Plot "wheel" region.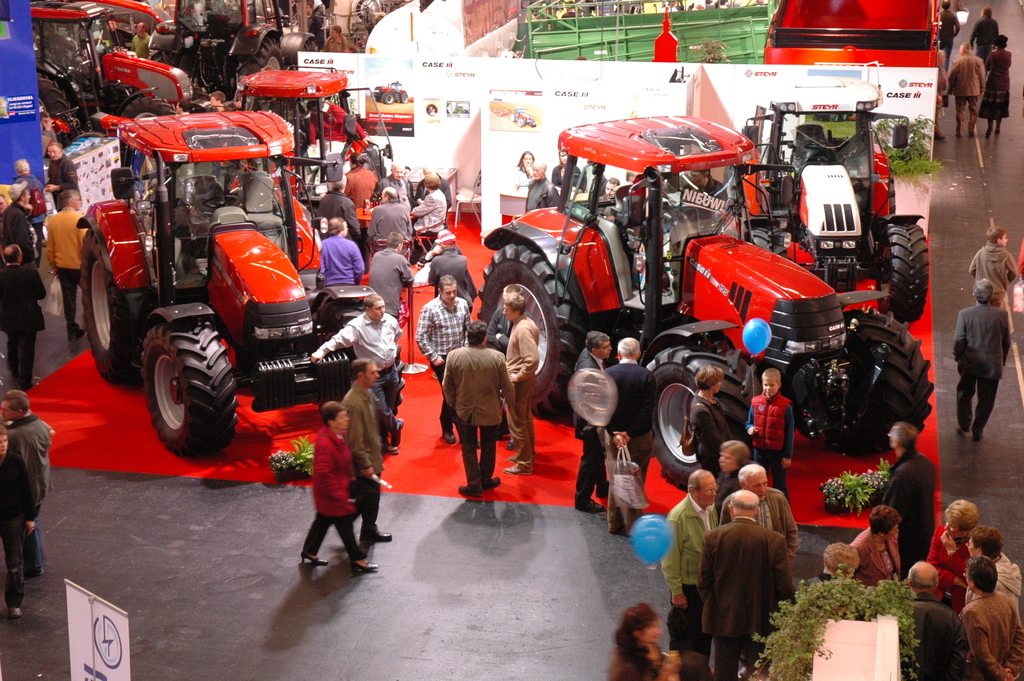
Plotted at bbox(356, 0, 379, 19).
